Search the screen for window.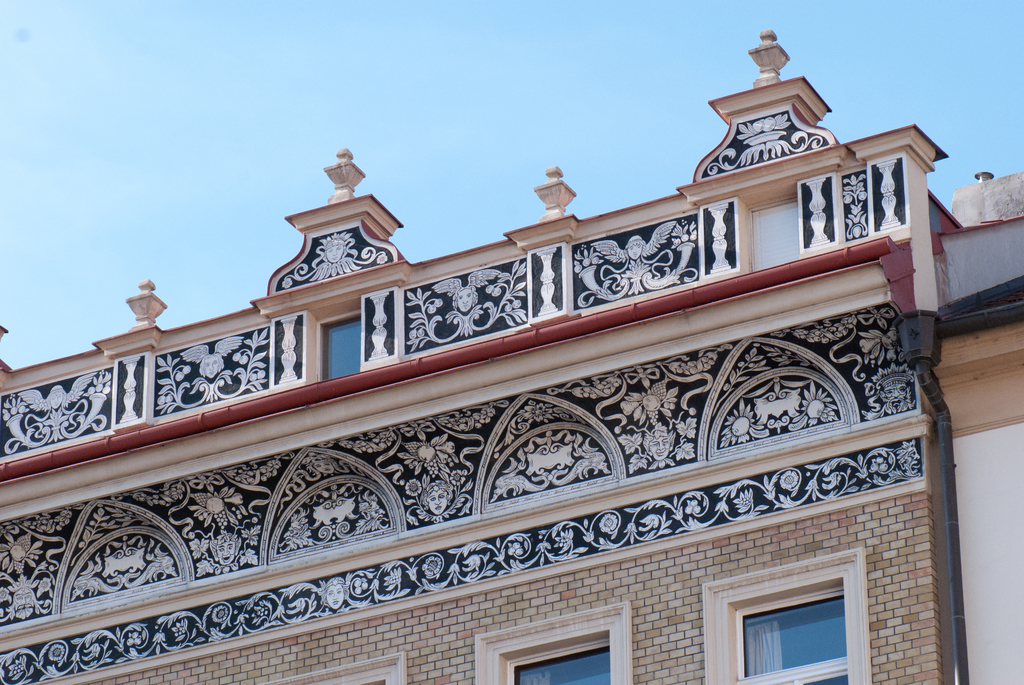
Found at box(476, 602, 634, 684).
